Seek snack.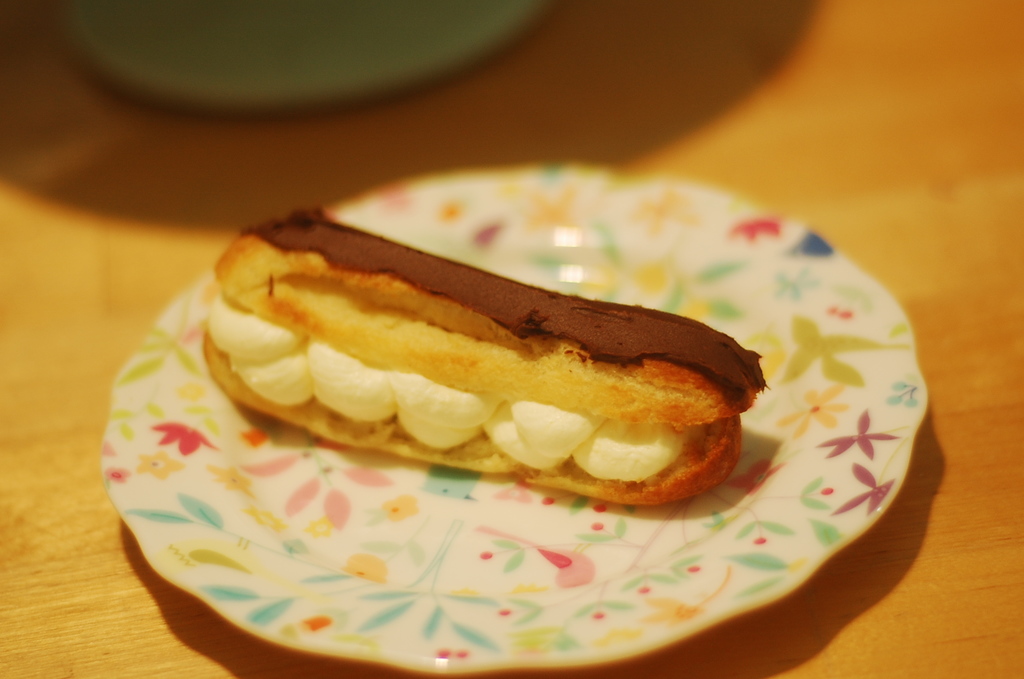
bbox=(178, 217, 771, 518).
